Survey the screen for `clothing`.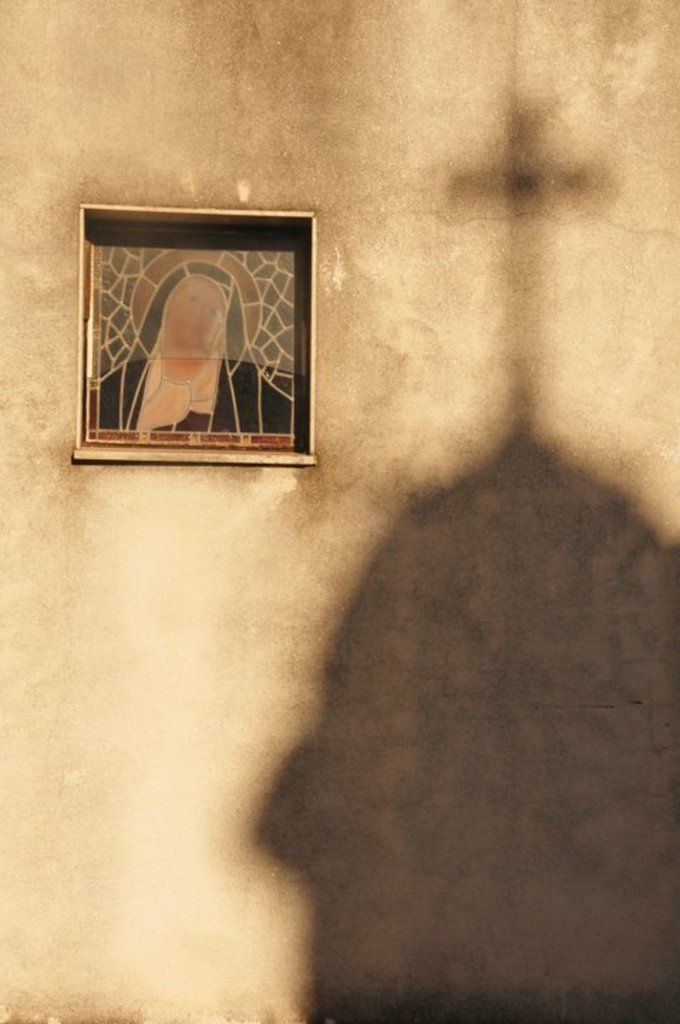
Survey found: <box>131,351,221,432</box>.
